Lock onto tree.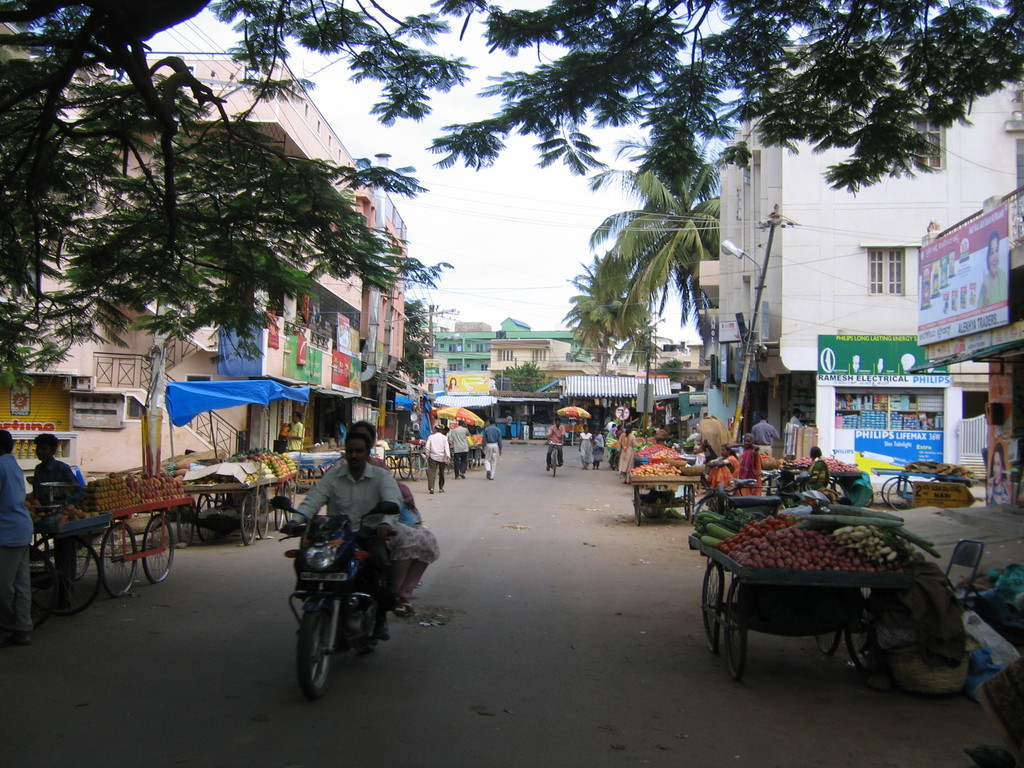
Locked: (584,146,728,358).
